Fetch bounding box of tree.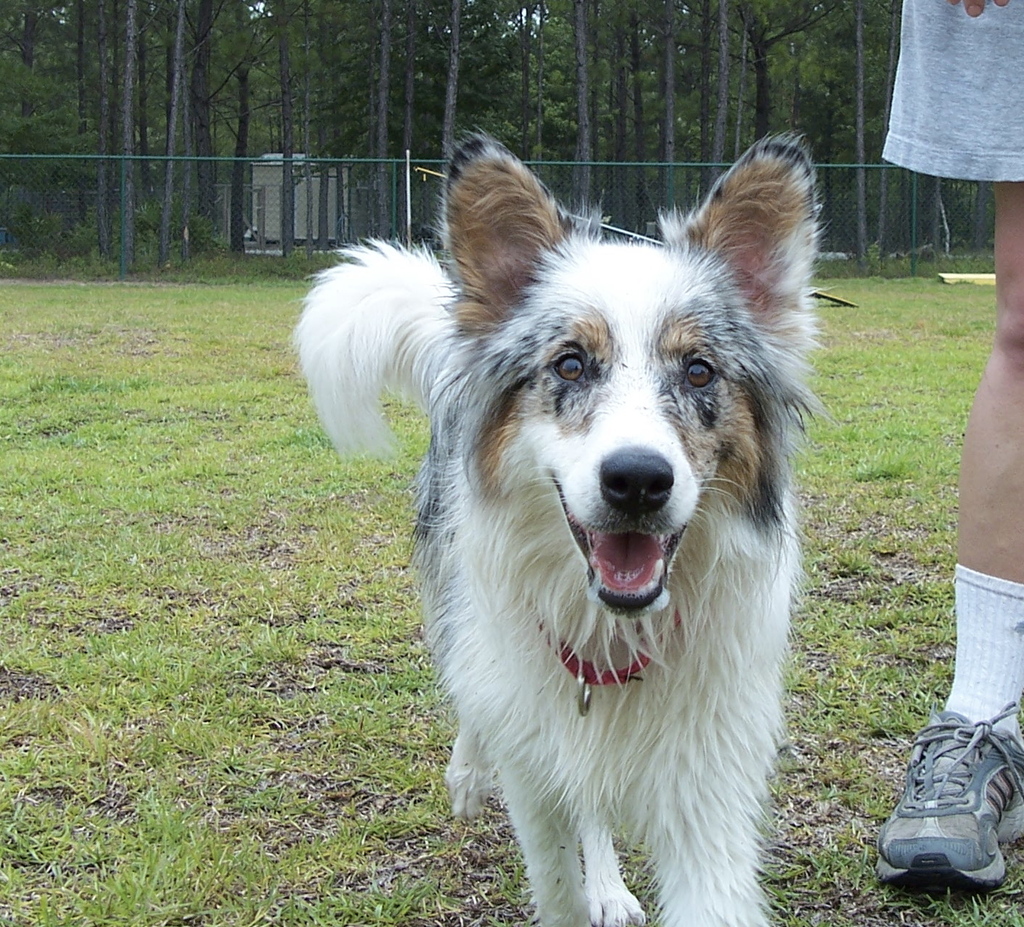
Bbox: <bbox>261, 0, 294, 251</bbox>.
